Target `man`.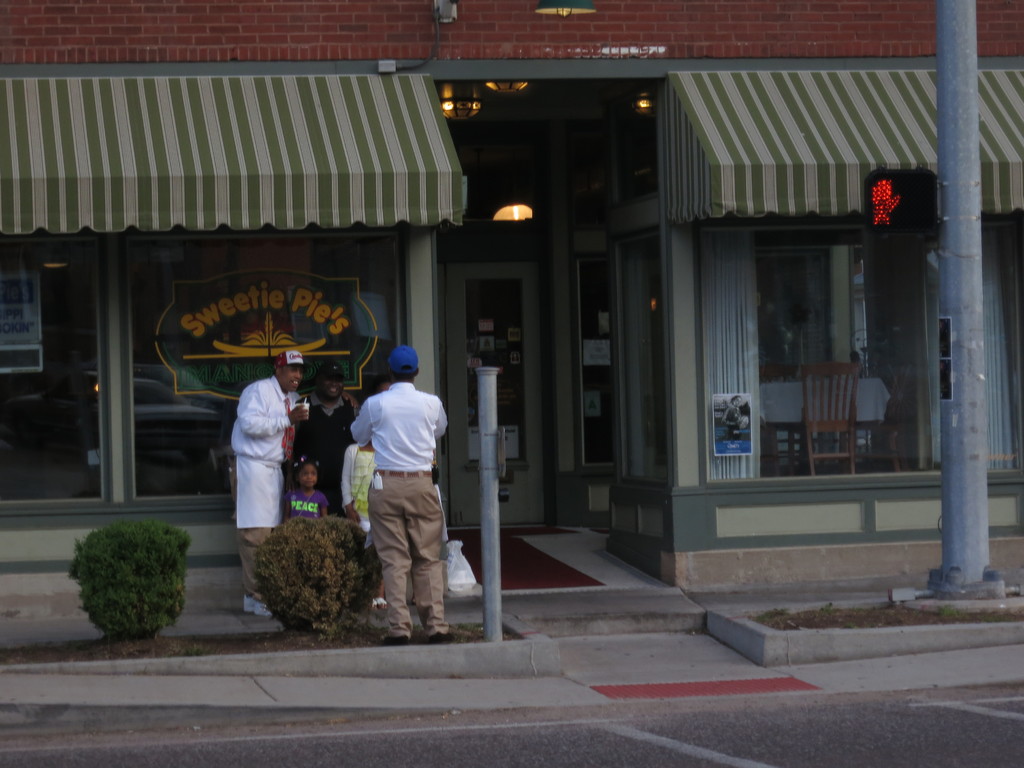
Target region: bbox(351, 344, 456, 650).
